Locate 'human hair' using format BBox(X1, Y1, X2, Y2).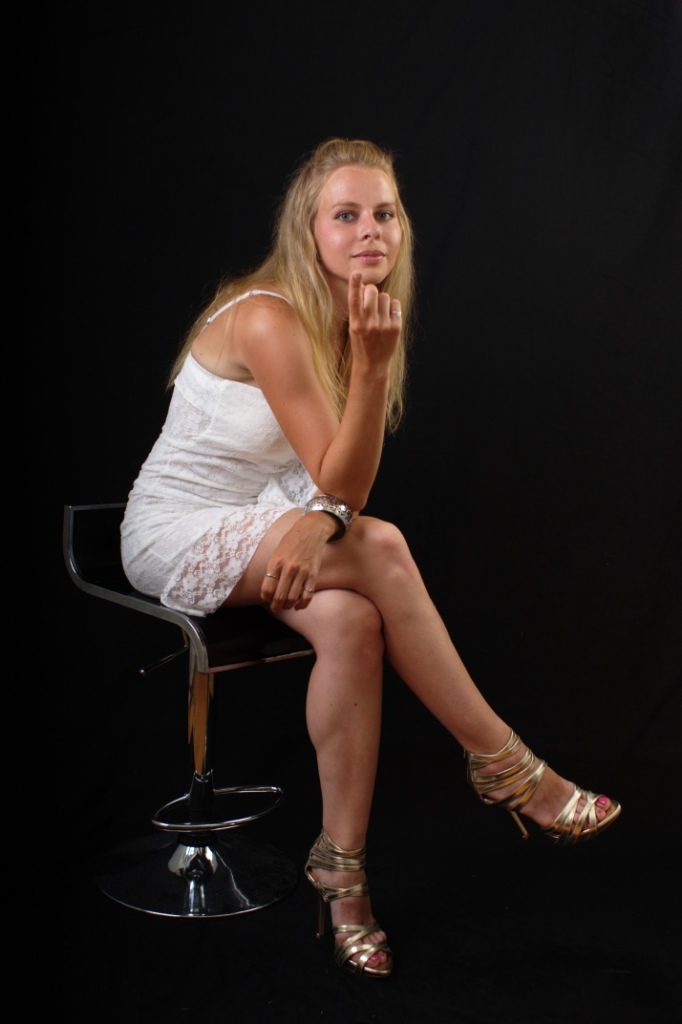
BBox(163, 134, 418, 426).
